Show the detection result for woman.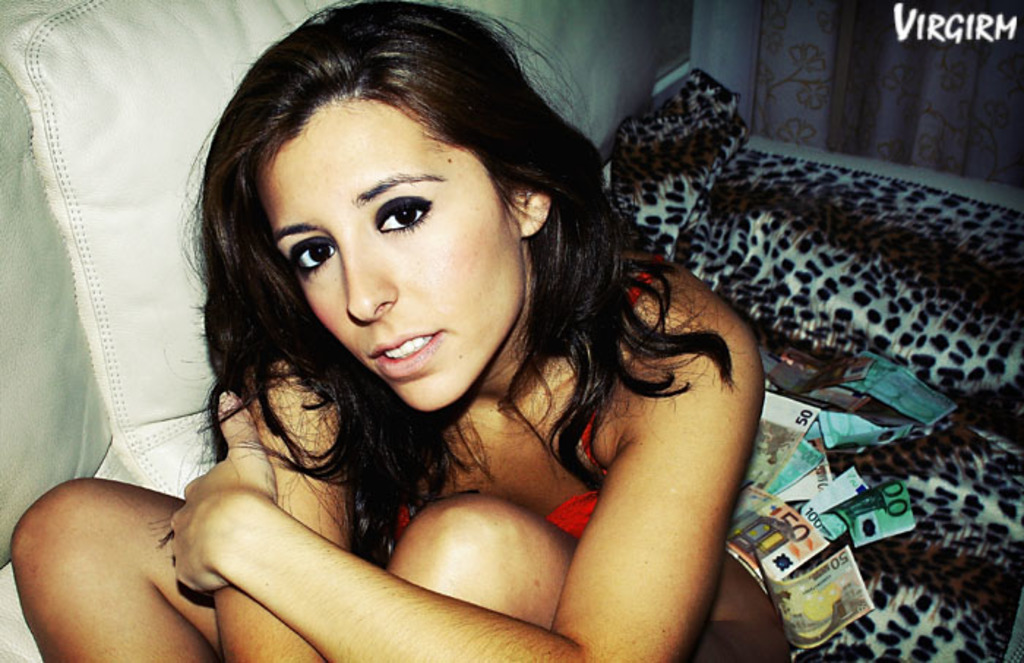
pyautogui.locateOnScreen(83, 19, 815, 662).
